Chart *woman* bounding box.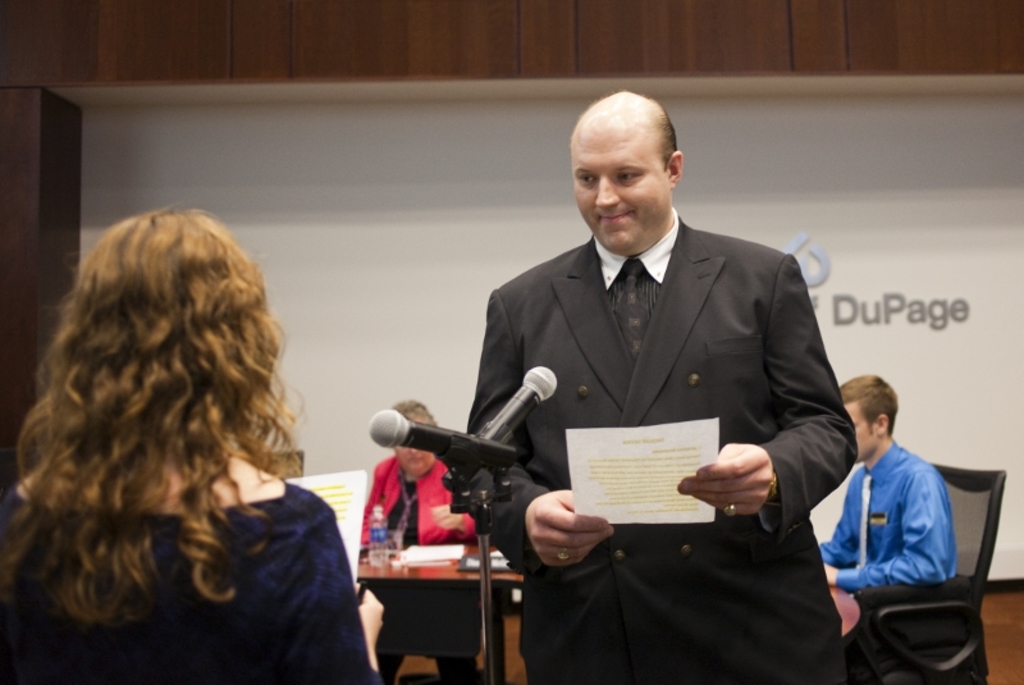
Charted: (left=0, top=211, right=374, bottom=684).
